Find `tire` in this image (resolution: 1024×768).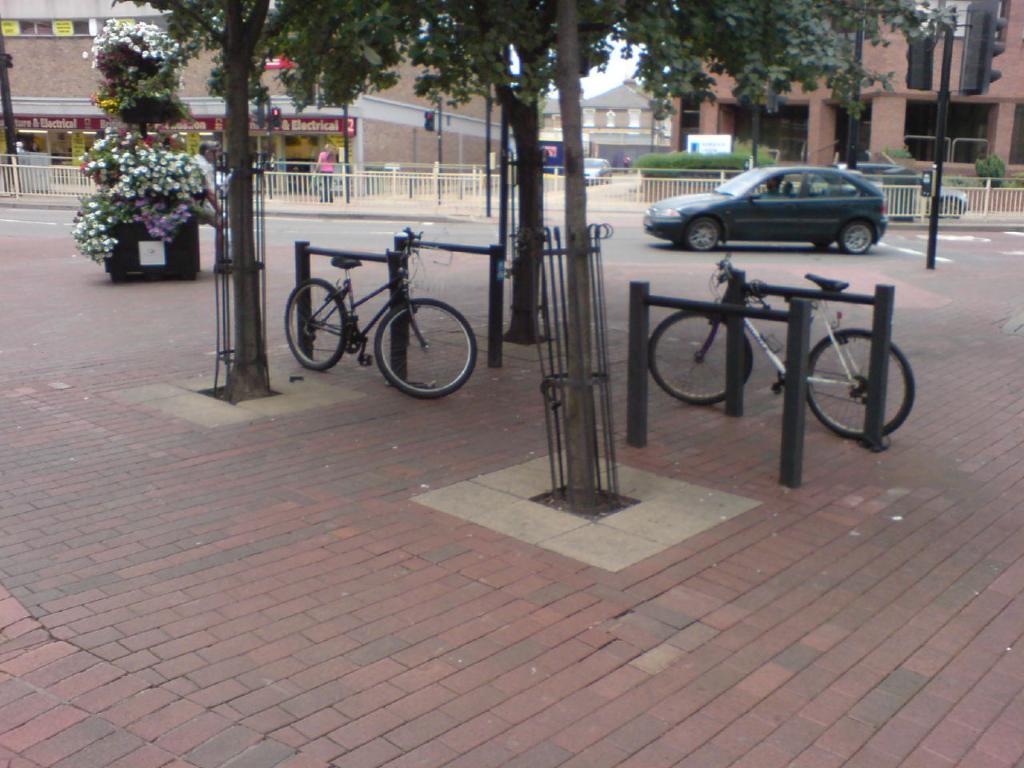
[x1=684, y1=214, x2=722, y2=252].
